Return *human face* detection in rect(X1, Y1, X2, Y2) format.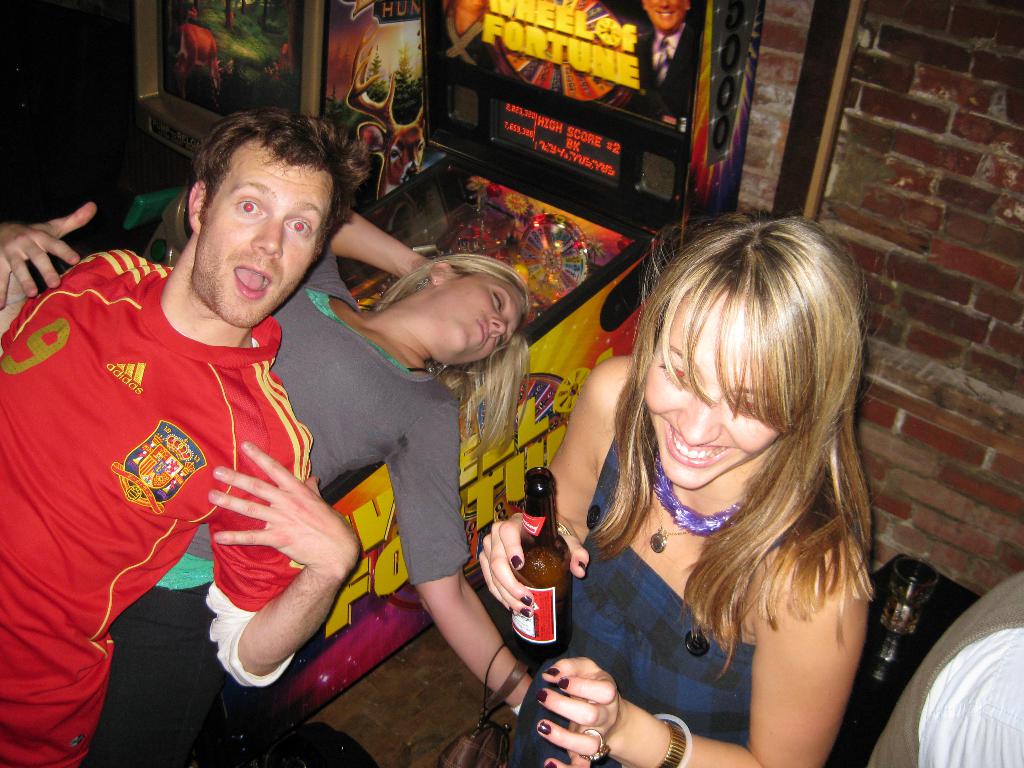
rect(200, 154, 331, 331).
